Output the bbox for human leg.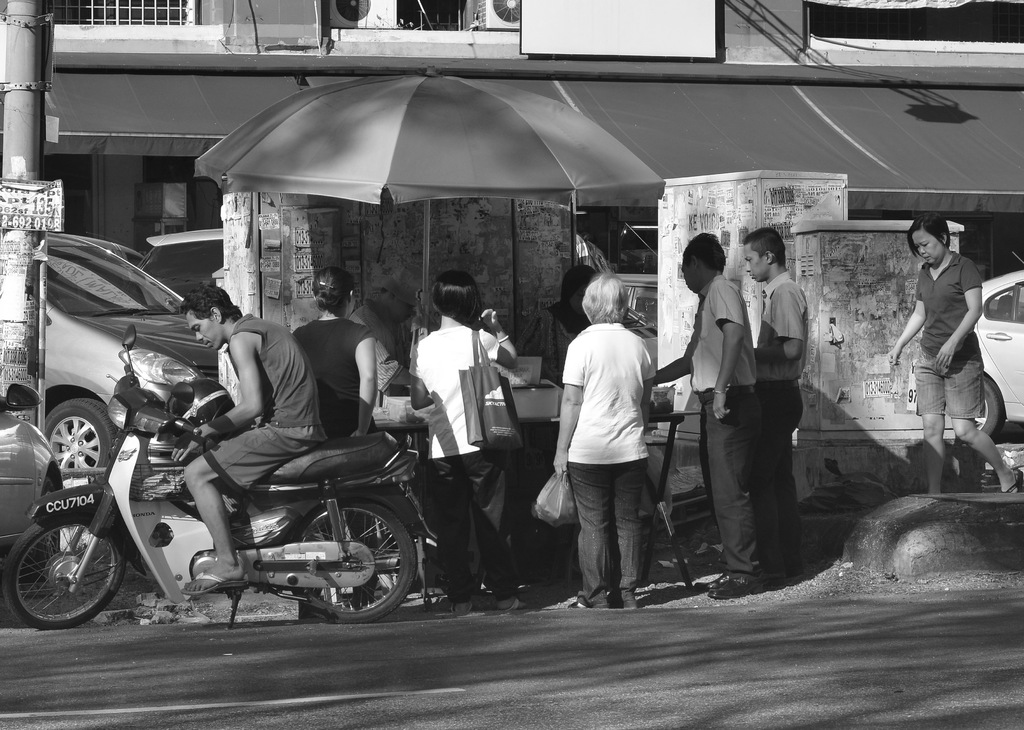
pyautogui.locateOnScreen(619, 465, 639, 616).
